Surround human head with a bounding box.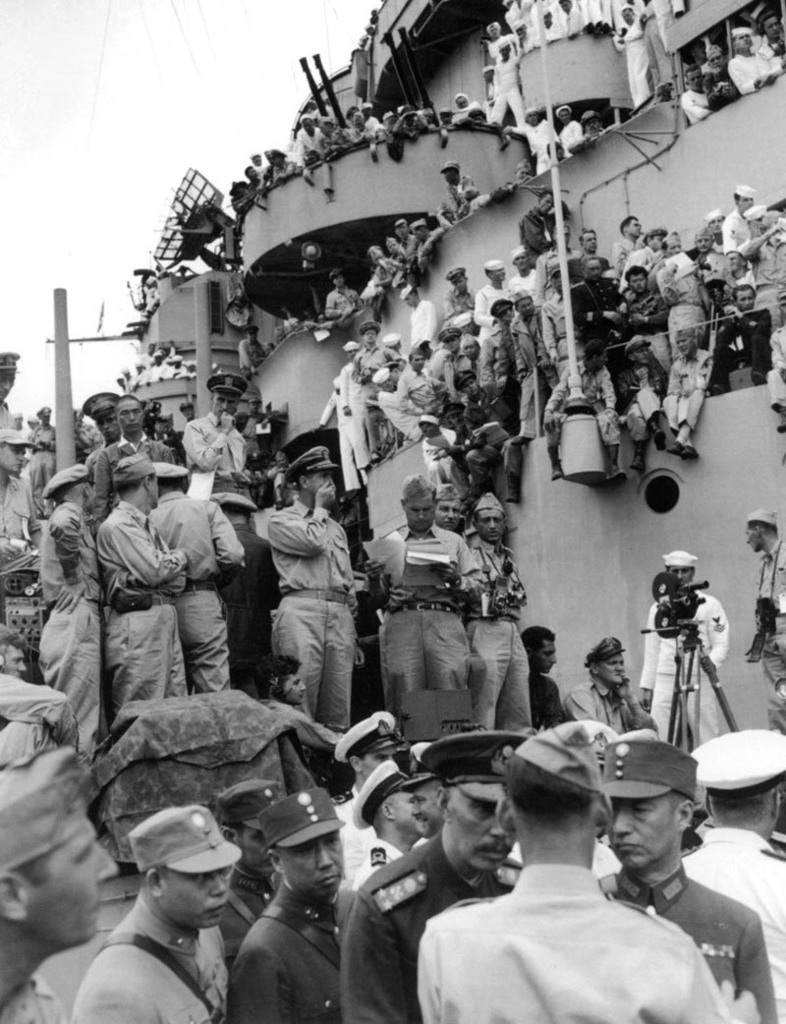
<bbox>114, 808, 250, 938</bbox>.
